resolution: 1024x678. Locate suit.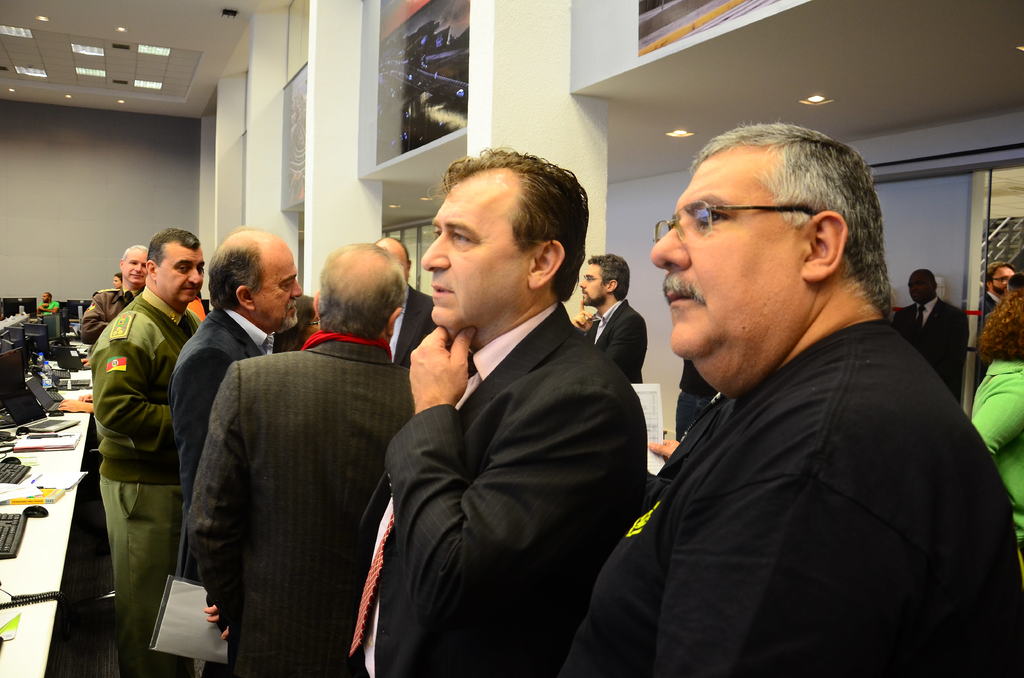
Rect(893, 296, 968, 408).
